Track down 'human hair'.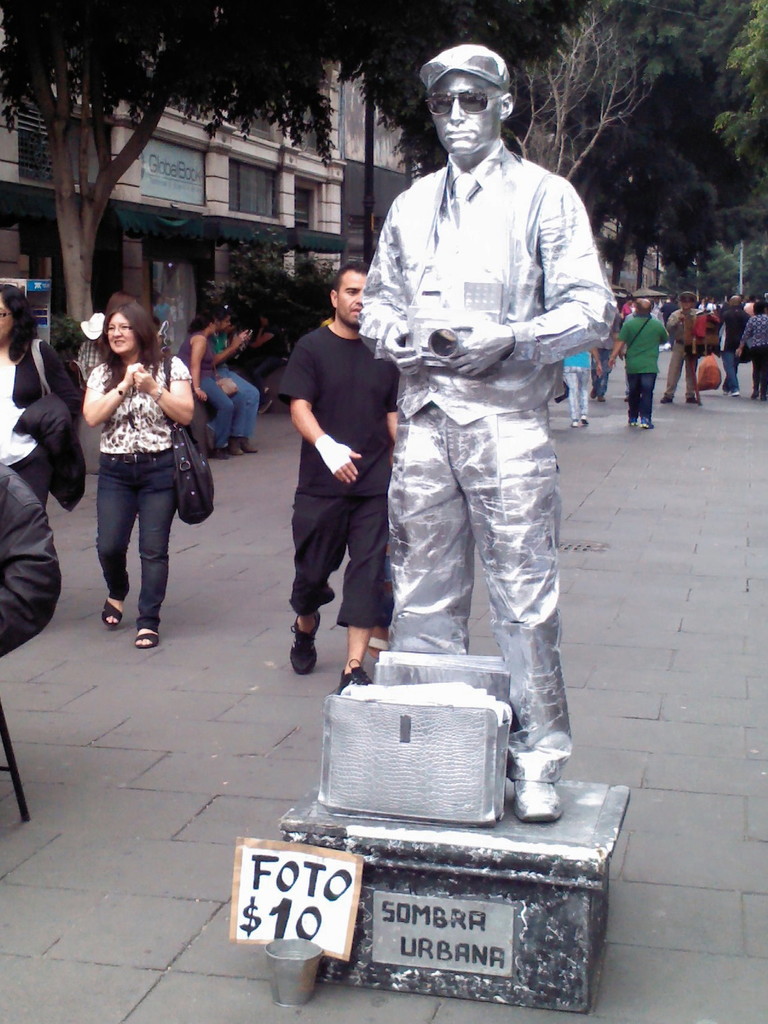
Tracked to {"x1": 752, "y1": 297, "x2": 767, "y2": 309}.
